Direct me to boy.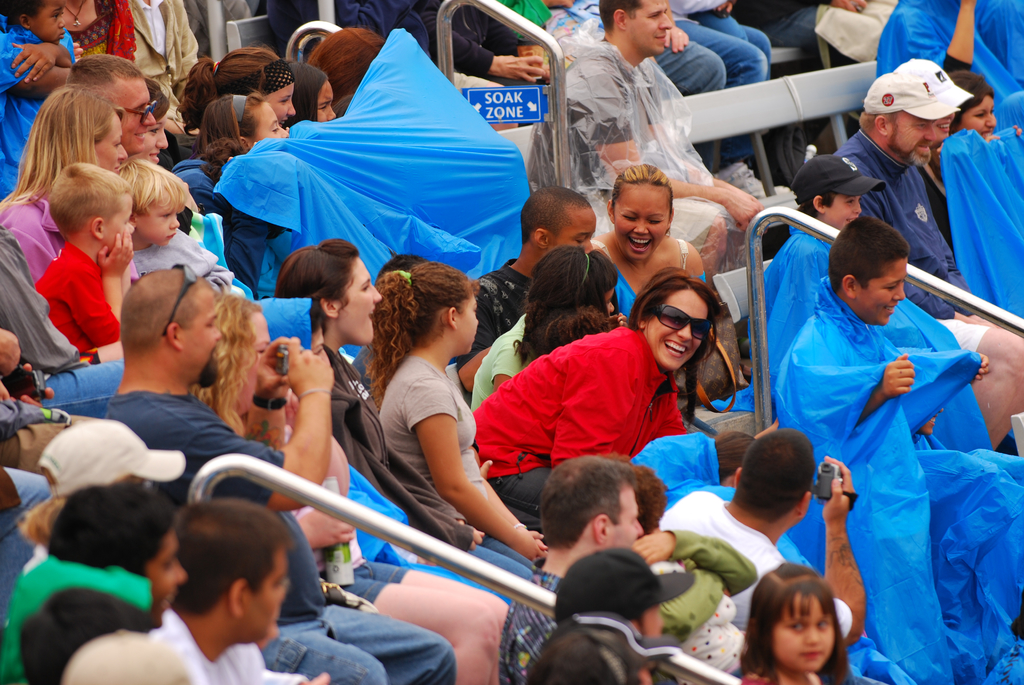
Direction: select_region(34, 162, 132, 358).
